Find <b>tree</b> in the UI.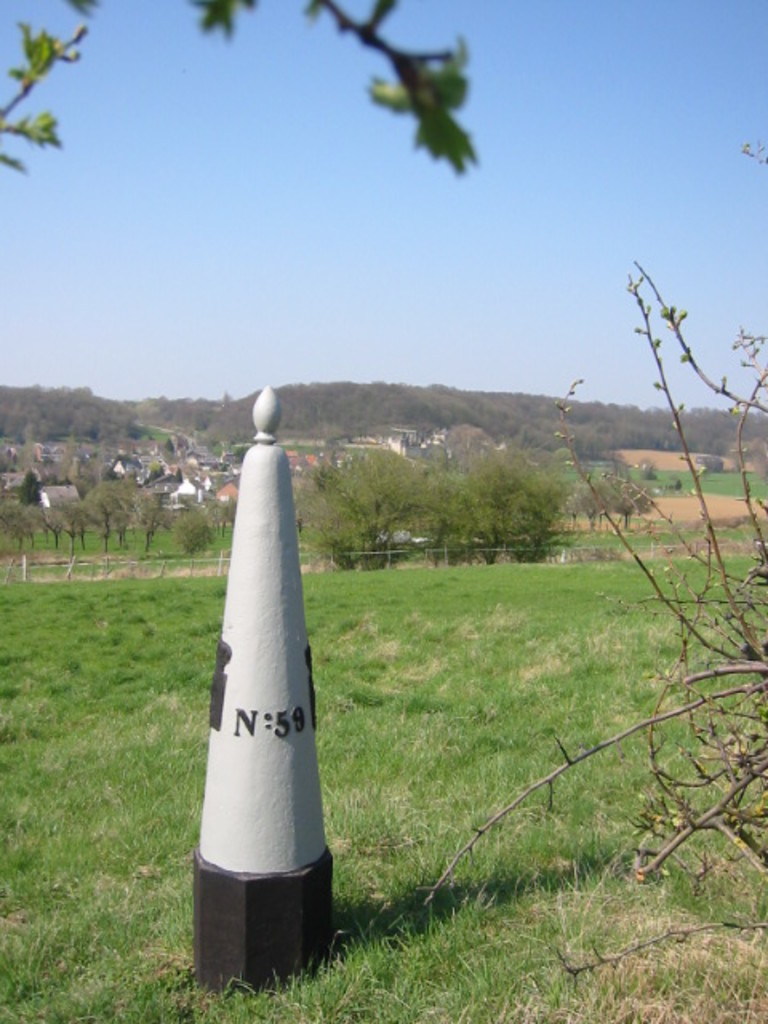
UI element at box=[435, 448, 560, 562].
